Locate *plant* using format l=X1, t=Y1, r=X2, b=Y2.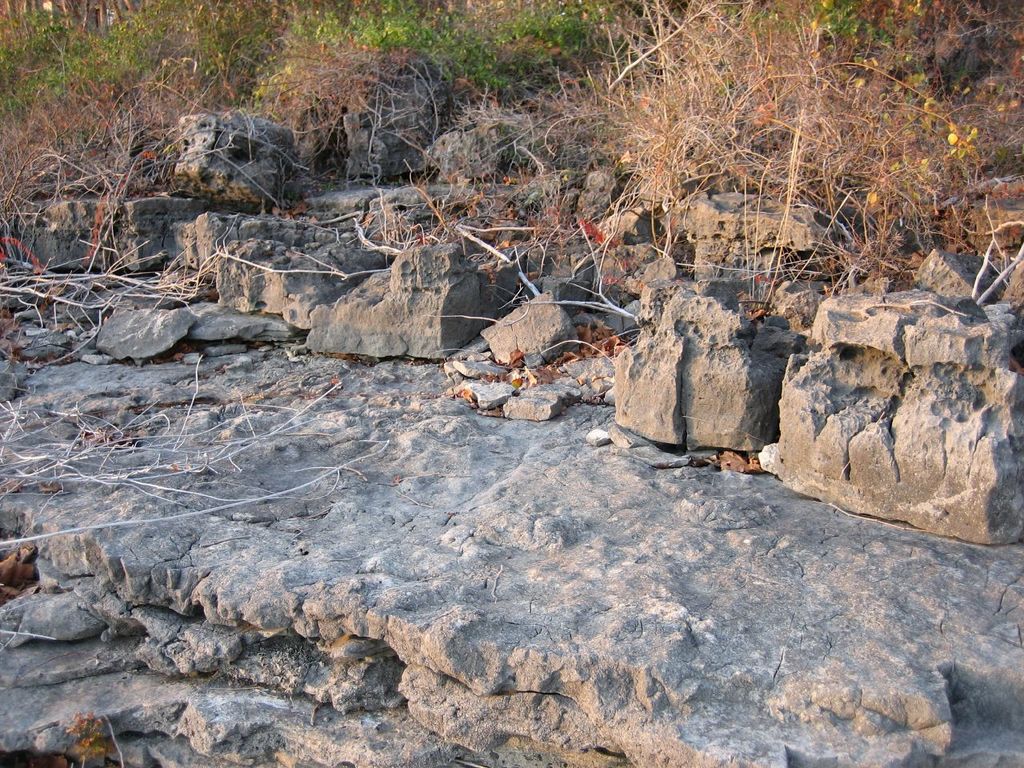
l=62, t=700, r=110, b=767.
